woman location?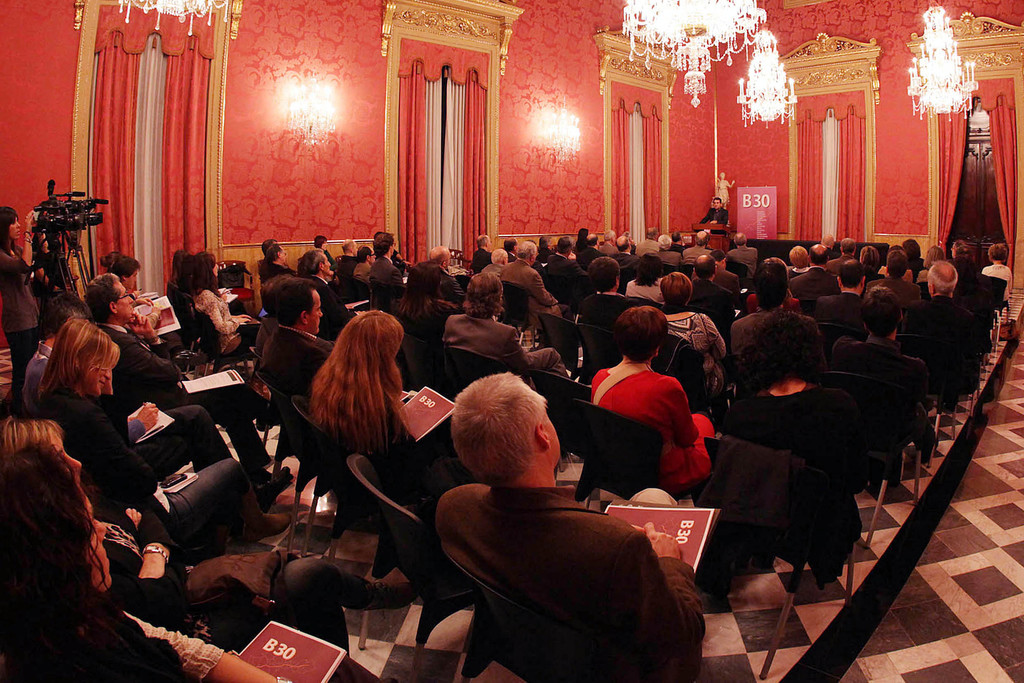
(x1=193, y1=251, x2=270, y2=398)
